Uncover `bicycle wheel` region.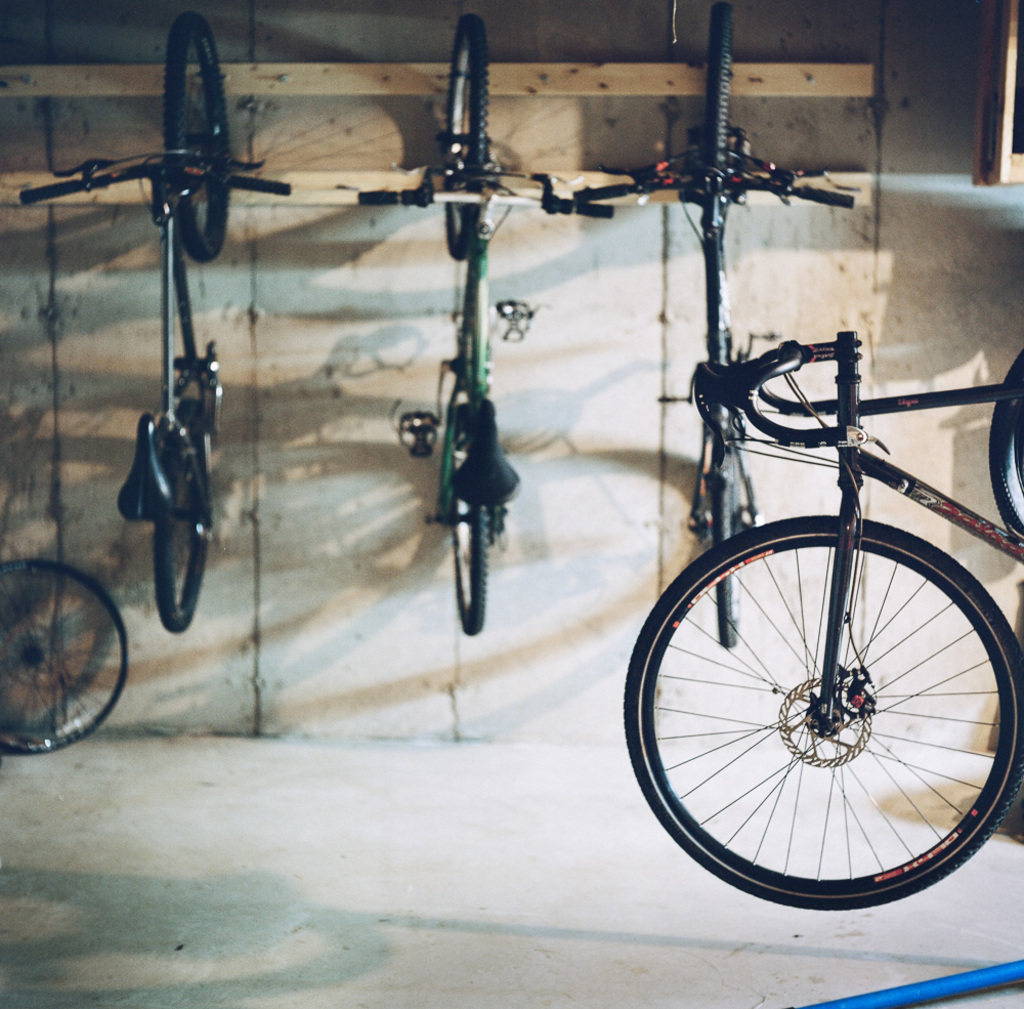
Uncovered: Rect(707, 415, 742, 644).
